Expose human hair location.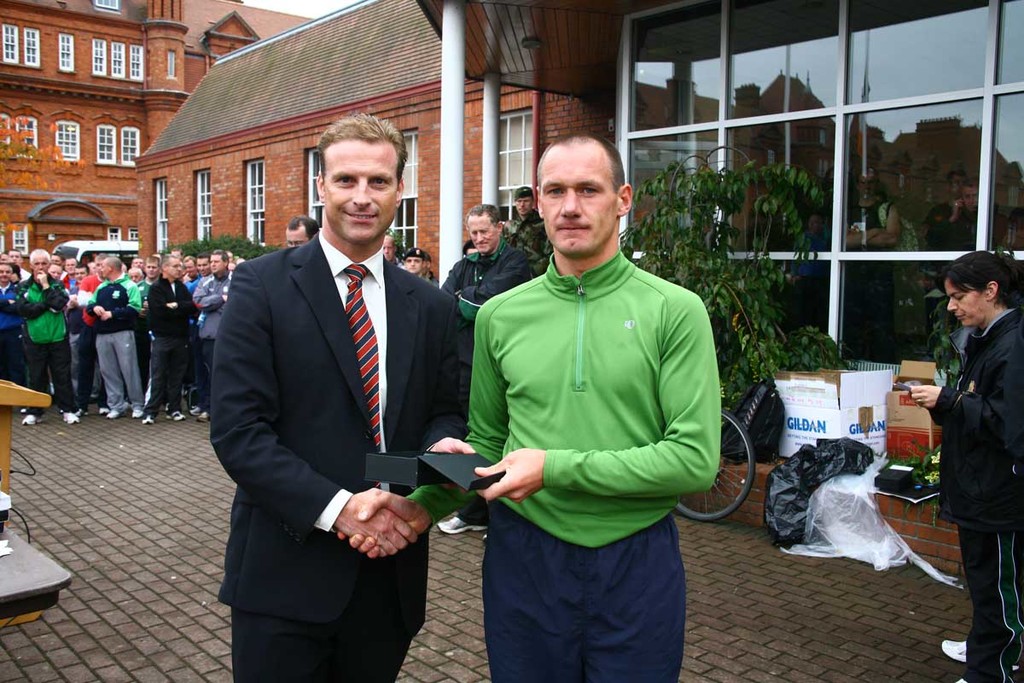
Exposed at rect(161, 258, 170, 264).
